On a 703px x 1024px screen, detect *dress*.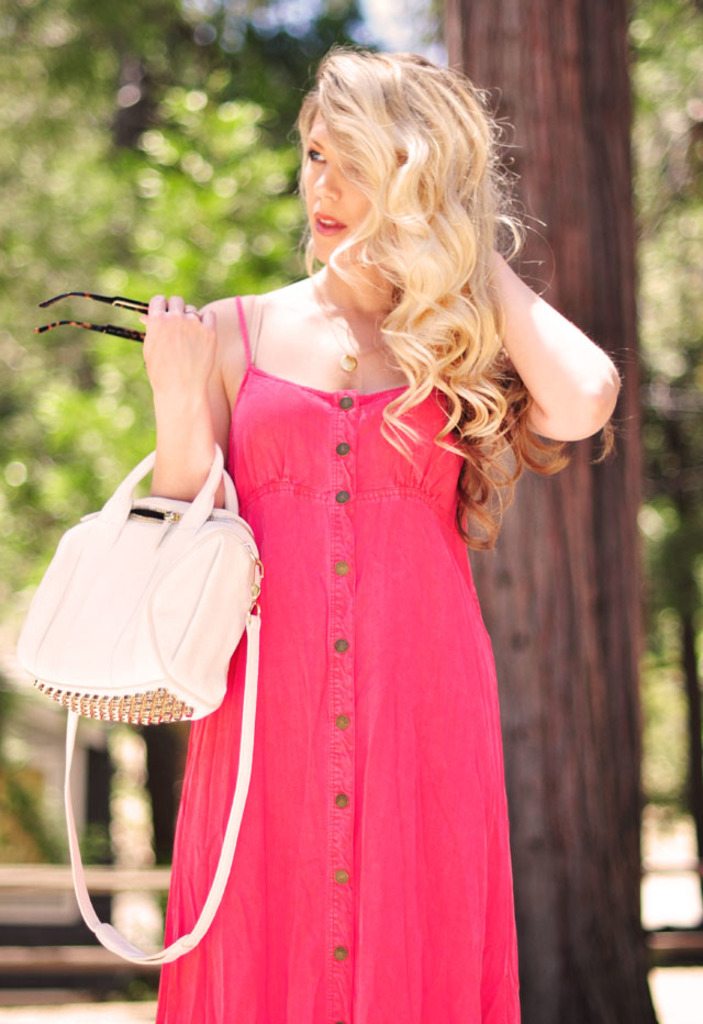
{"x1": 189, "y1": 286, "x2": 502, "y2": 976}.
